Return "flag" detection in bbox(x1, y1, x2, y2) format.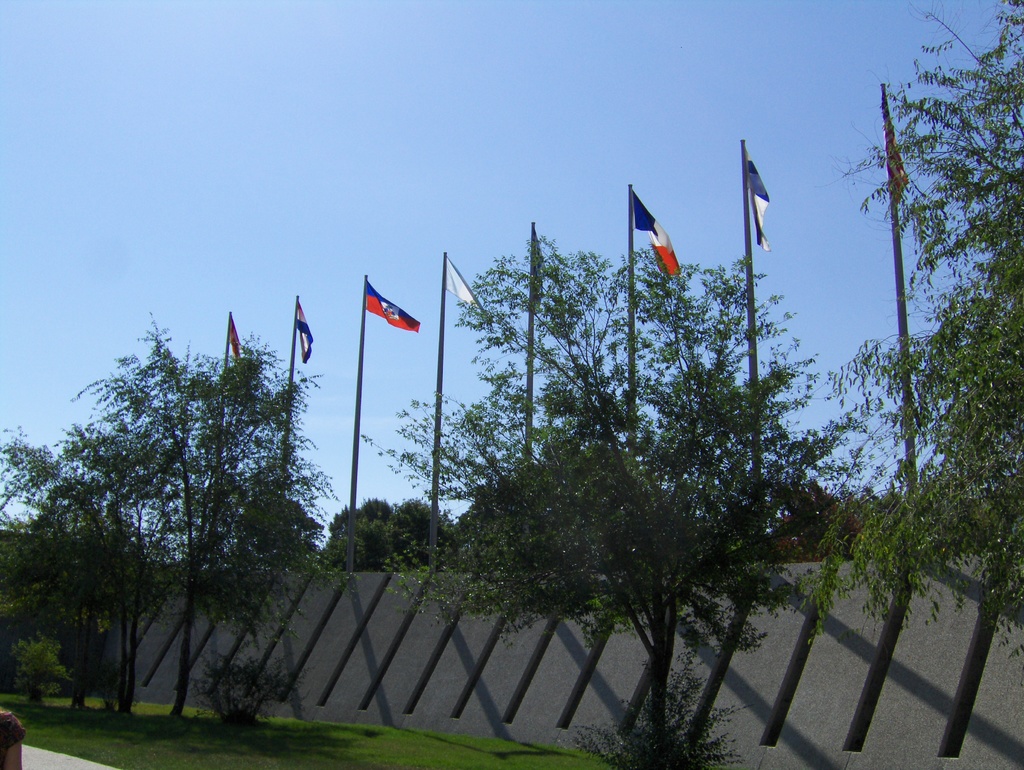
bbox(444, 250, 486, 315).
